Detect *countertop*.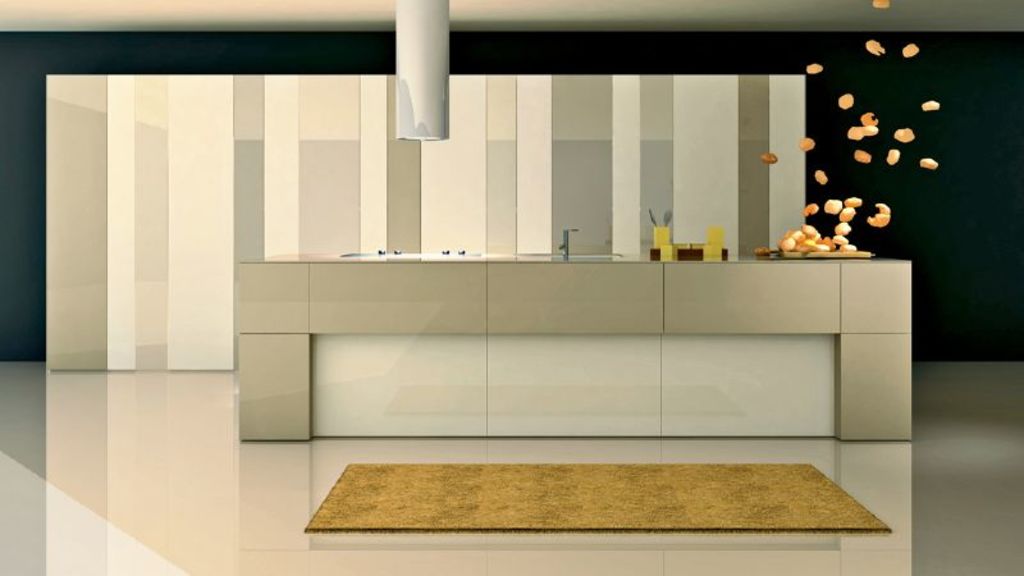
Detected at bbox(301, 460, 888, 552).
